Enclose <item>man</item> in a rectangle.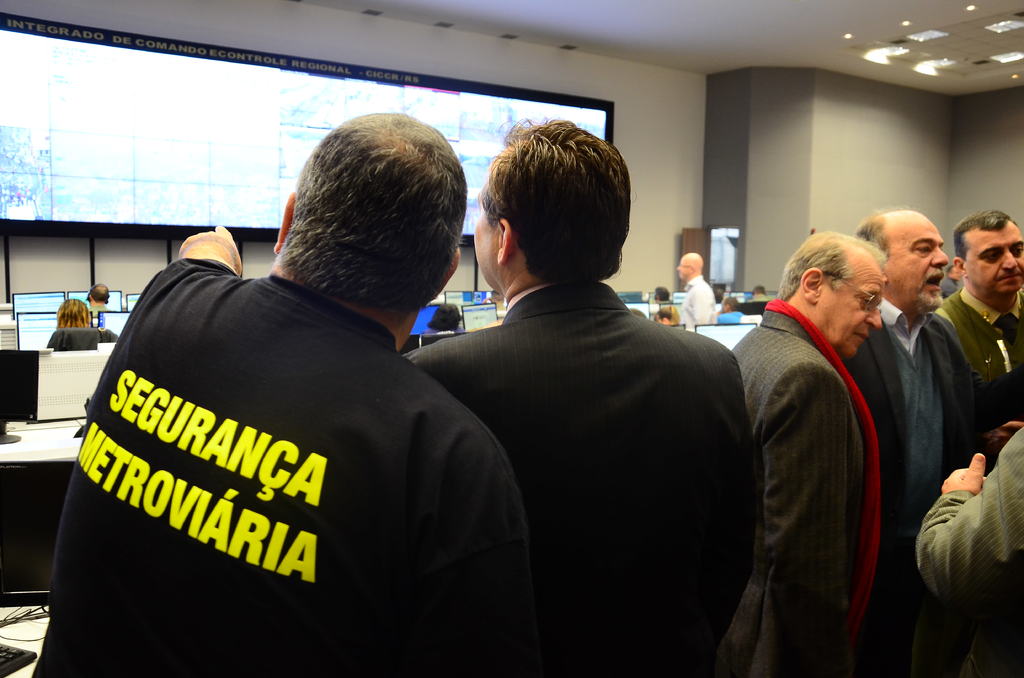
[933,208,1023,428].
